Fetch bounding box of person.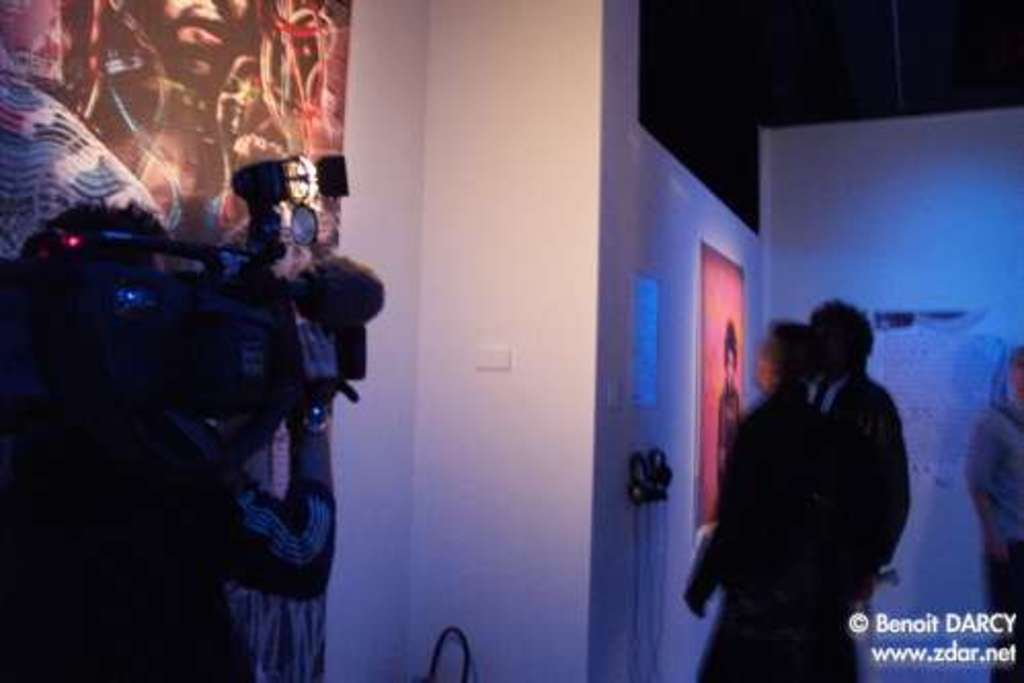
Bbox: (left=671, top=328, right=825, bottom=675).
